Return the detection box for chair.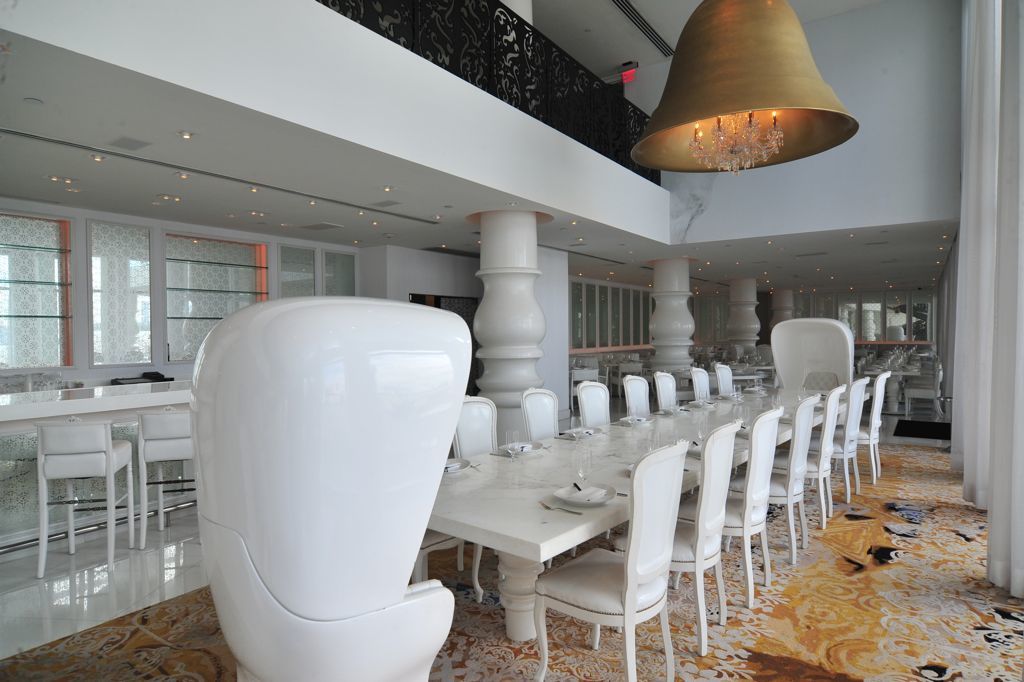
(x1=530, y1=475, x2=685, y2=668).
